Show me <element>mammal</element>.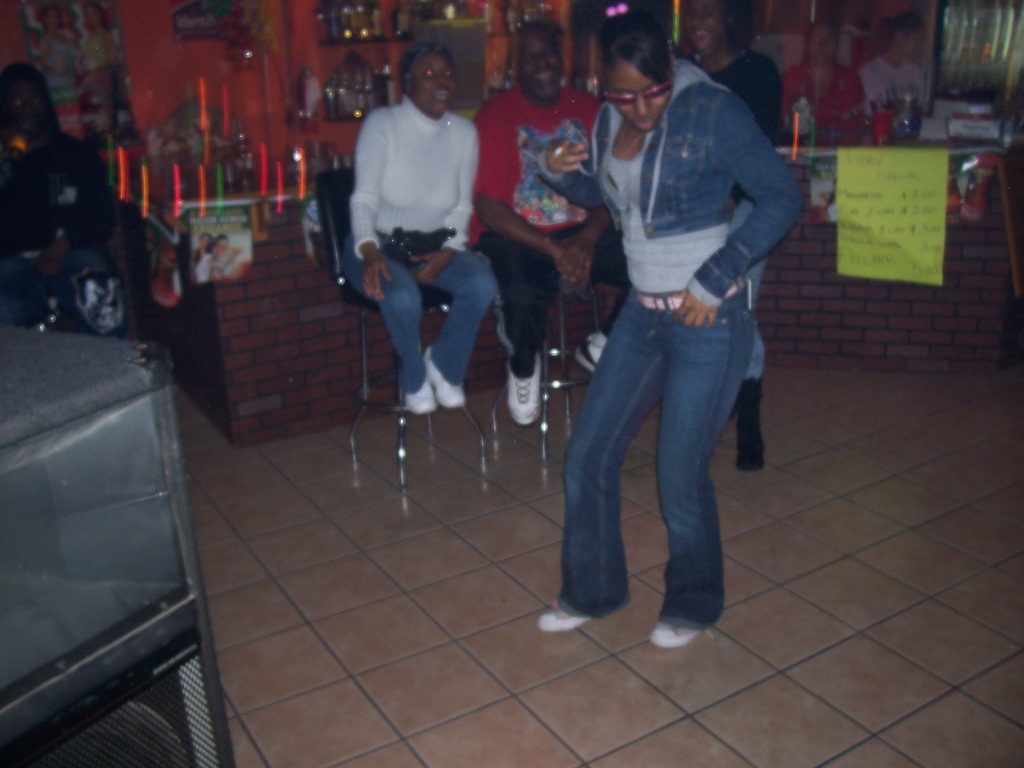
<element>mammal</element> is here: <region>530, 8, 804, 646</region>.
